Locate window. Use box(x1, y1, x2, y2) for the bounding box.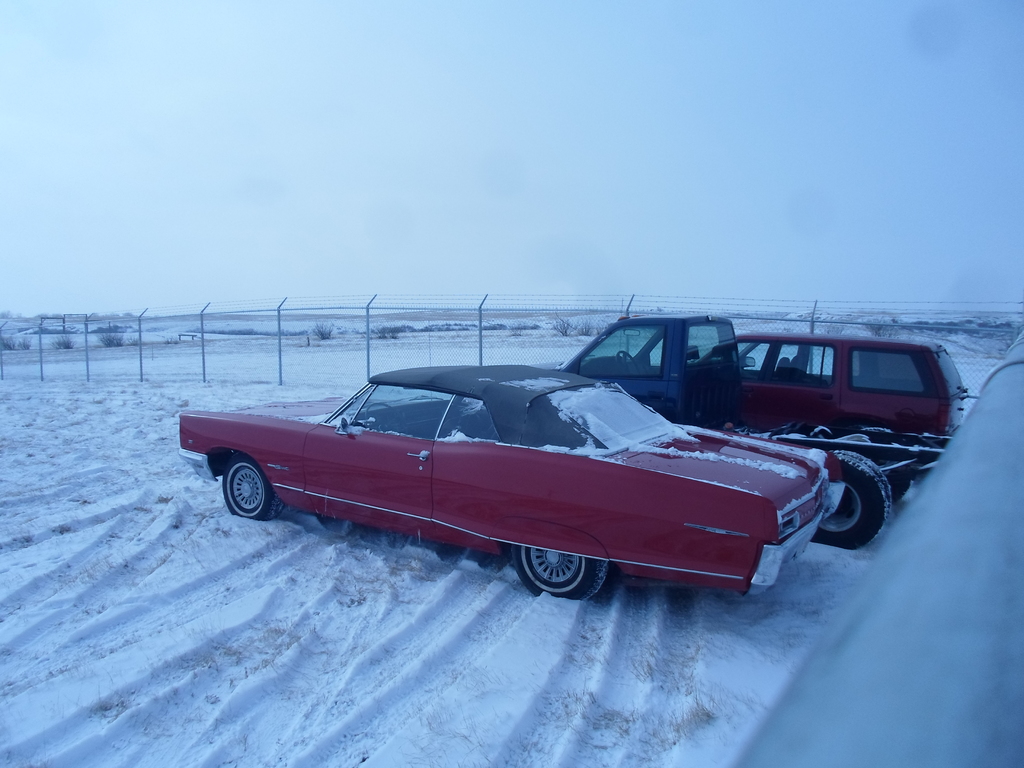
box(435, 388, 506, 447).
